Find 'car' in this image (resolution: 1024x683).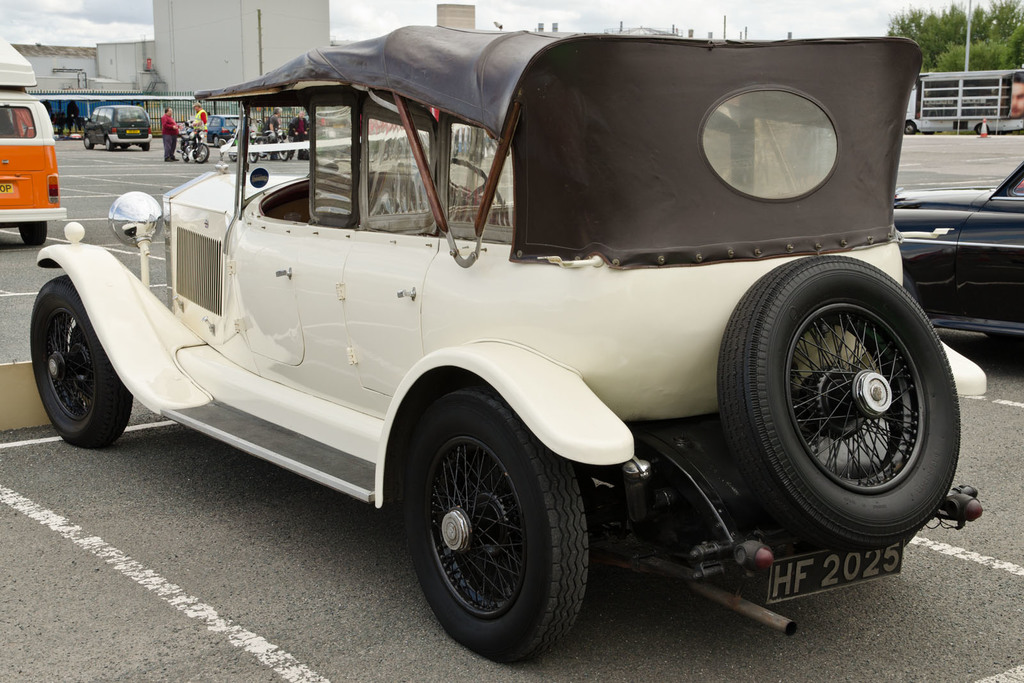
bbox=[0, 44, 68, 246].
